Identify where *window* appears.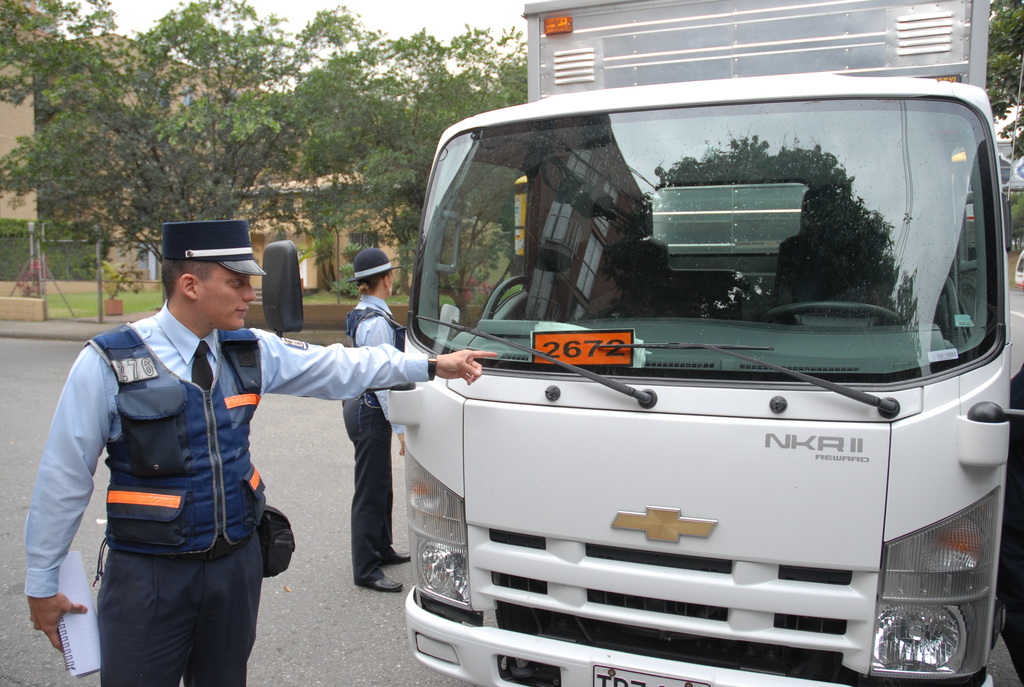
Appears at 354/228/376/249.
